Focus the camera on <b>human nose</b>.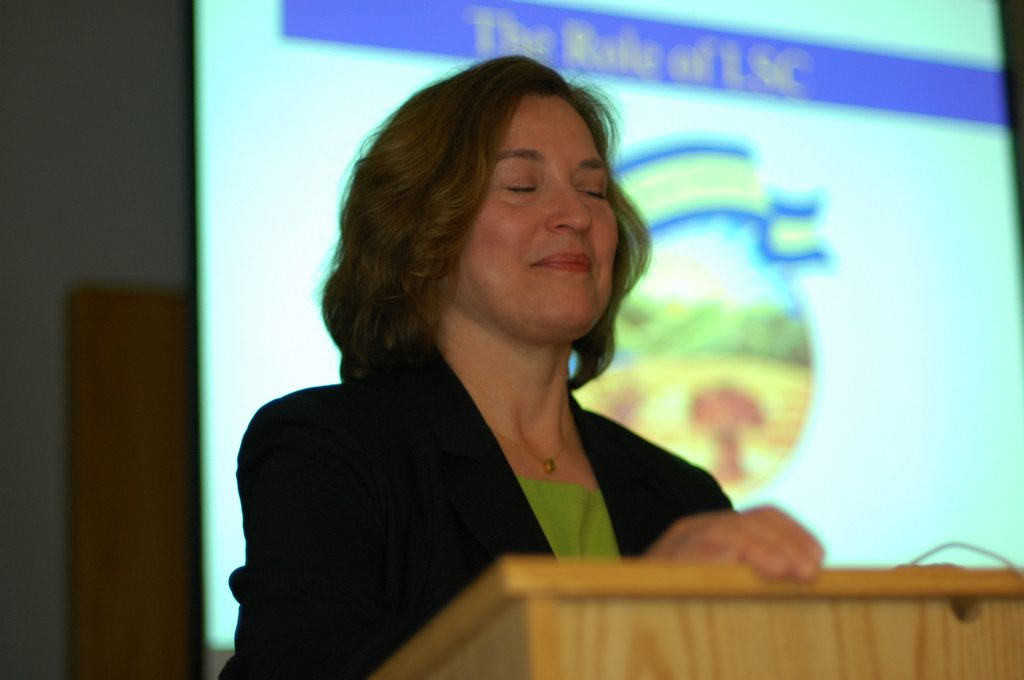
Focus region: BBox(543, 174, 597, 236).
